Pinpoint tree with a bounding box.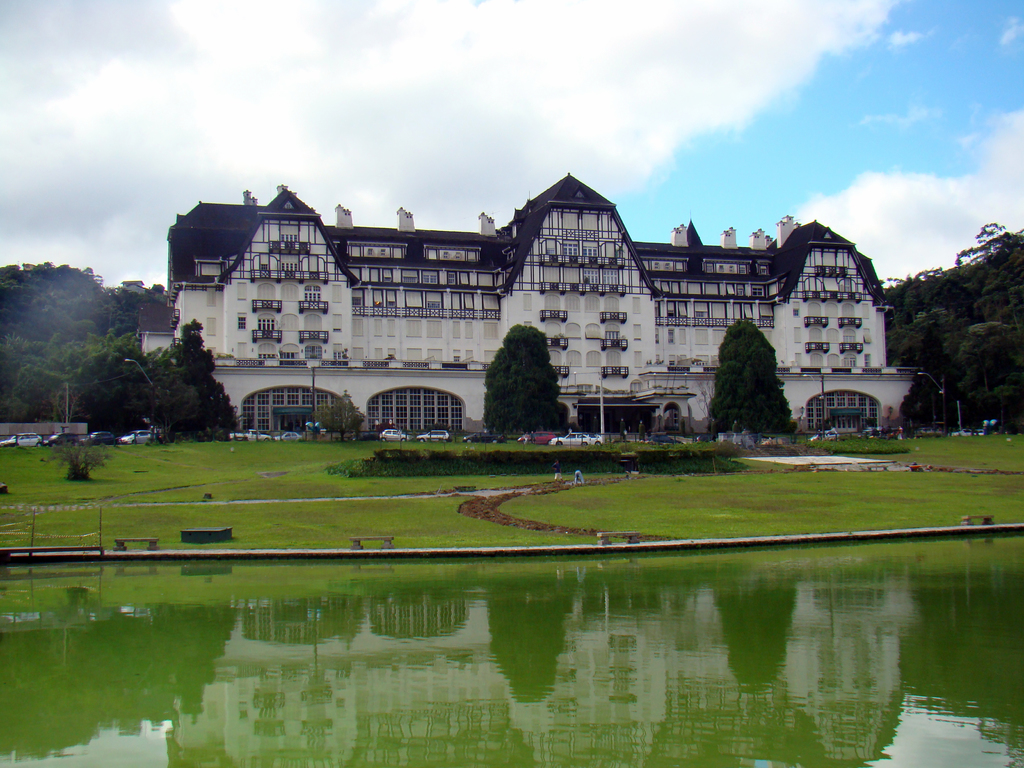
BBox(908, 271, 948, 314).
